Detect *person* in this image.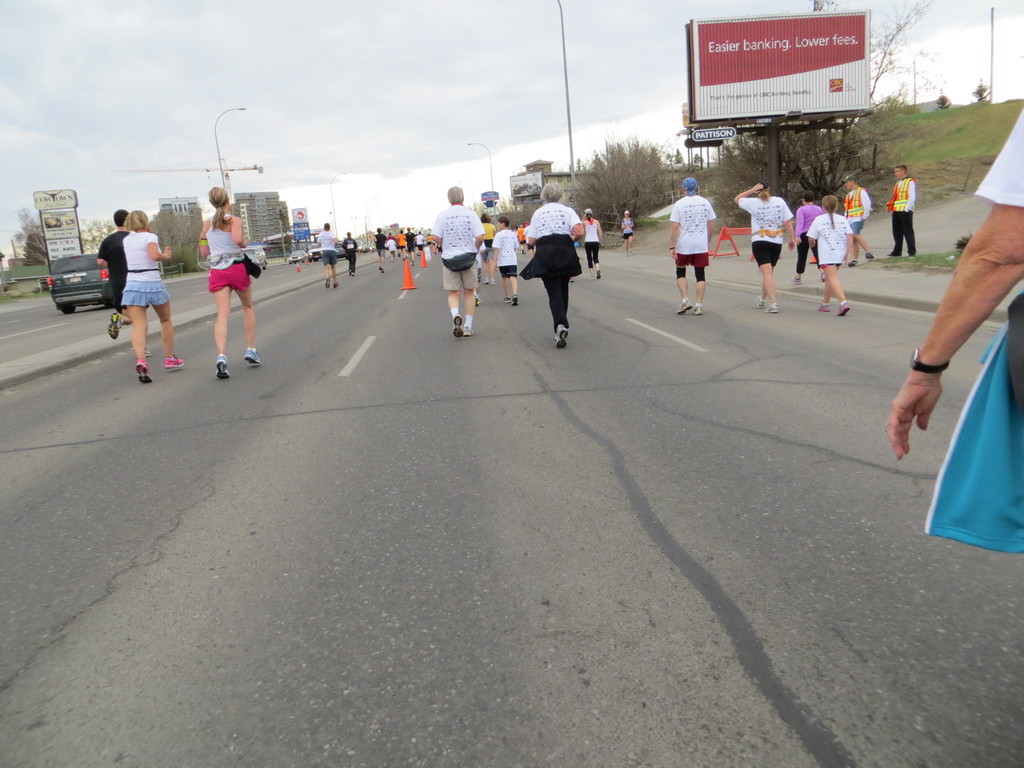
Detection: select_region(889, 164, 916, 260).
